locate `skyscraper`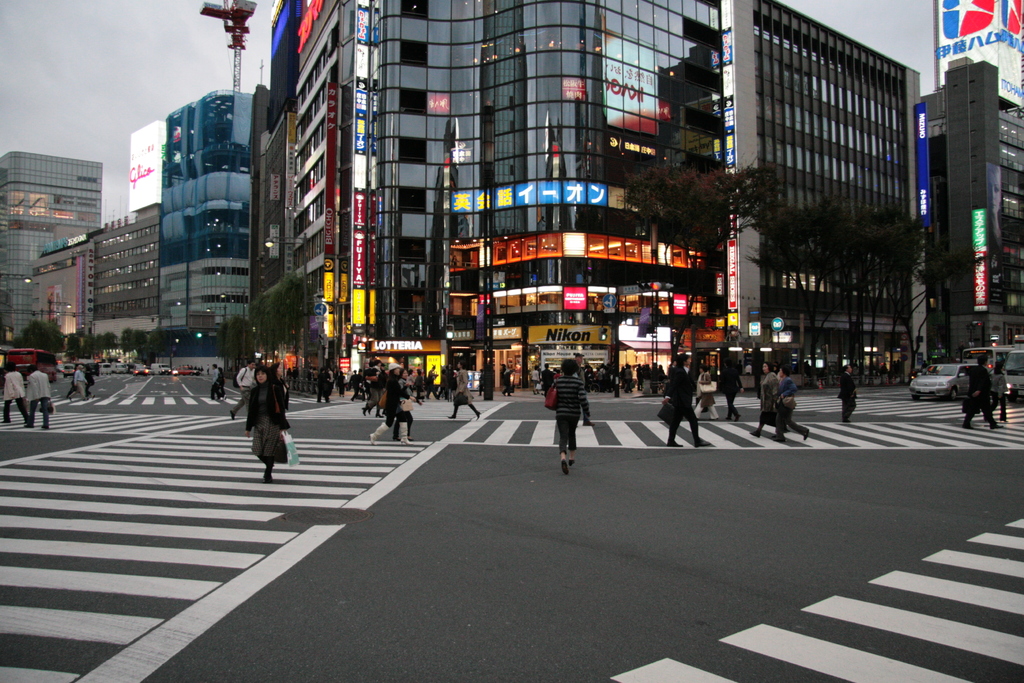
(0,150,96,365)
